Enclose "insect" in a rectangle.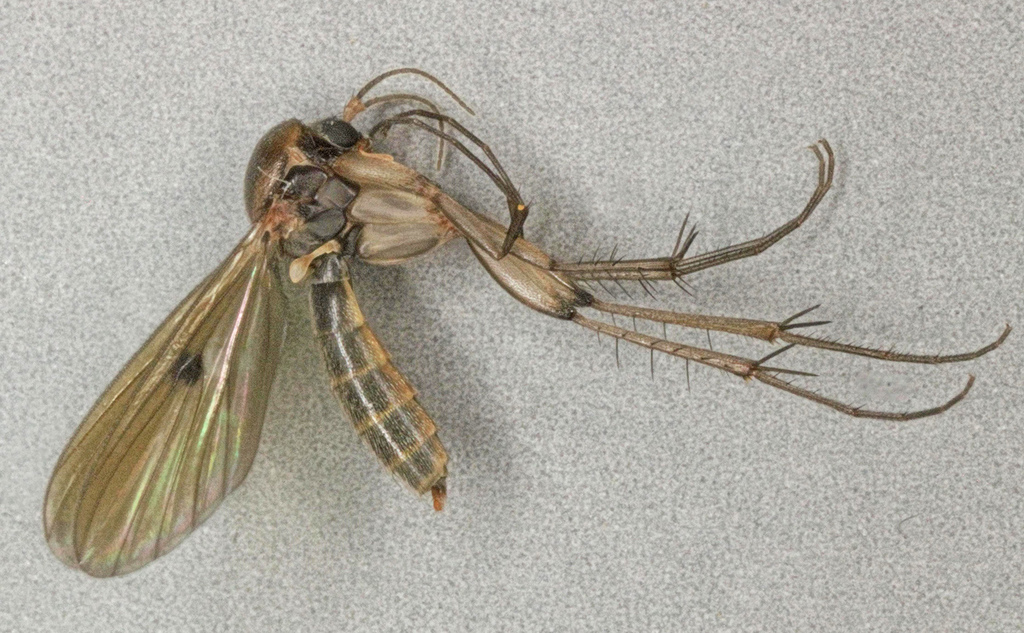
x1=40 y1=66 x2=1017 y2=579.
